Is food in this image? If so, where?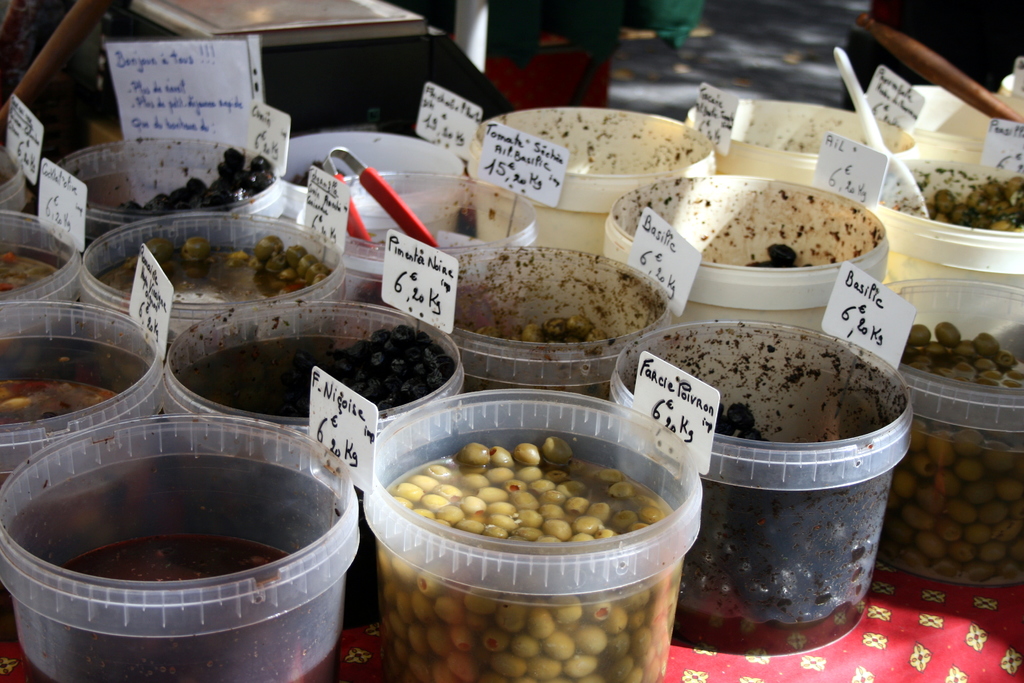
Yes, at <box>93,234,339,352</box>.
